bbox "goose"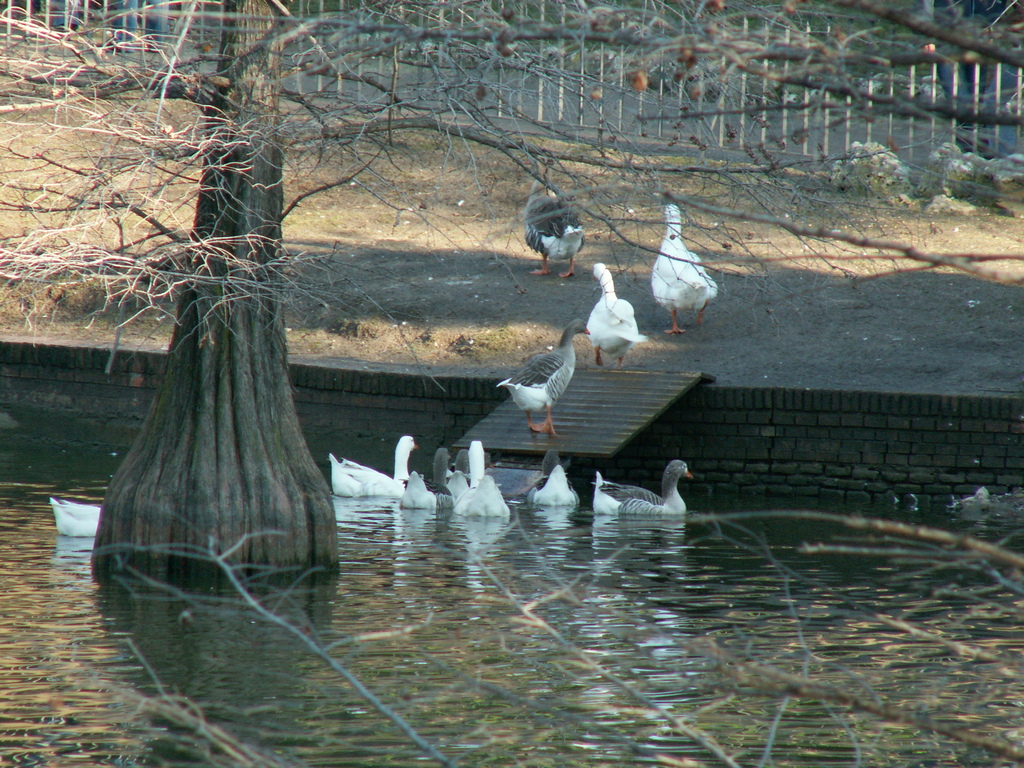
x1=583 y1=257 x2=650 y2=370
